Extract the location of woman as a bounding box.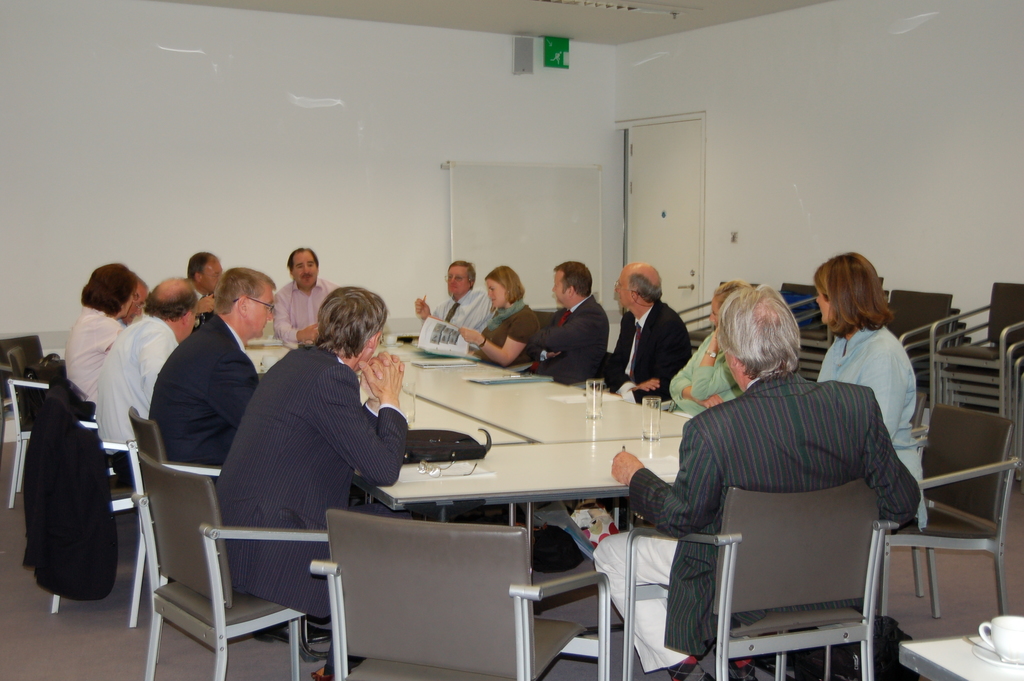
x1=811, y1=252, x2=934, y2=466.
